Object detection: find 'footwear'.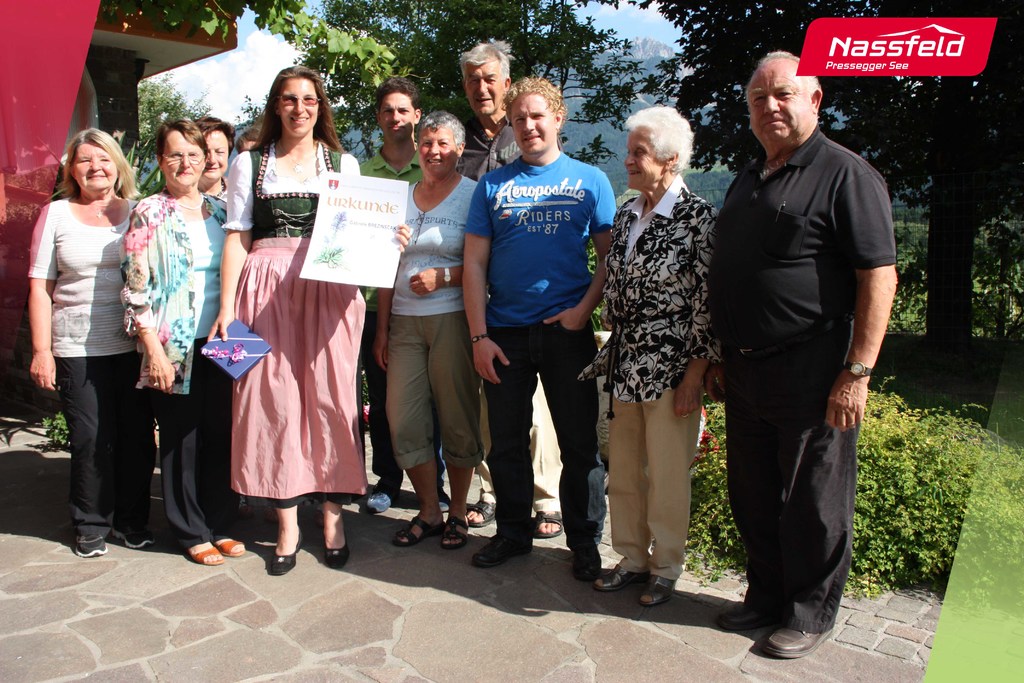
(469,497,498,527).
